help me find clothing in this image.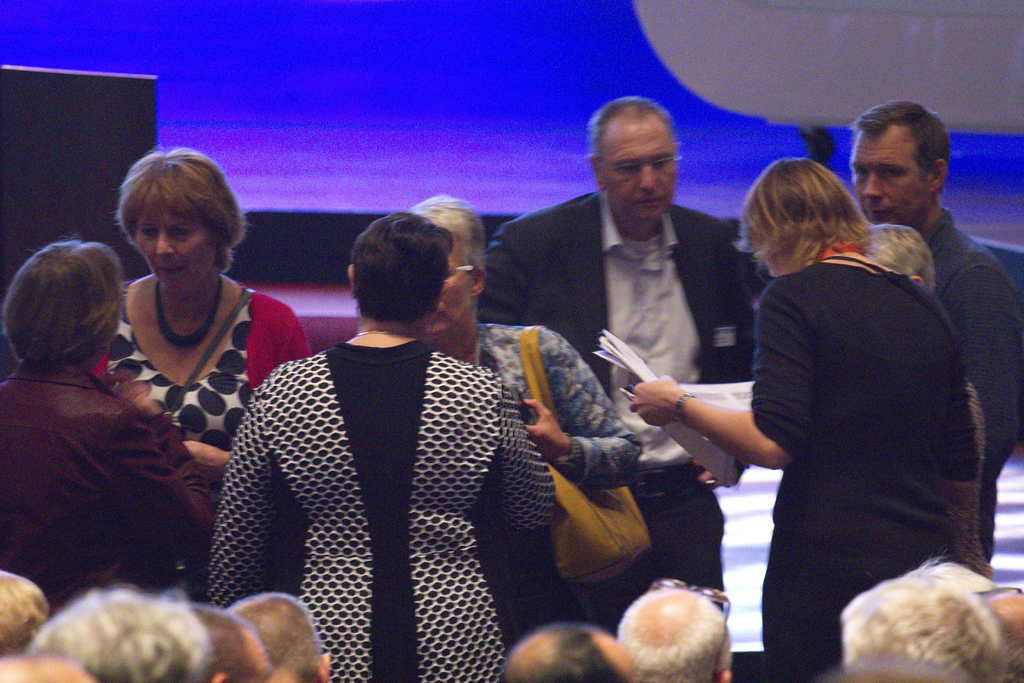
Found it: rect(480, 319, 639, 488).
